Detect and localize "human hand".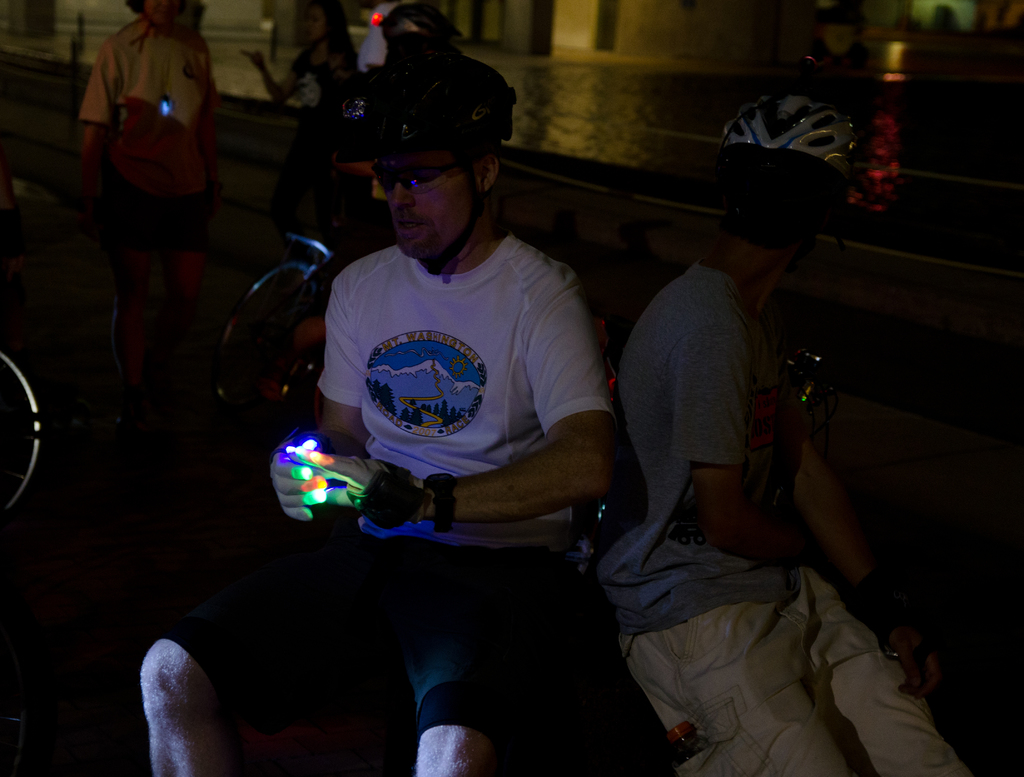
Localized at <bbox>889, 619, 945, 696</bbox>.
